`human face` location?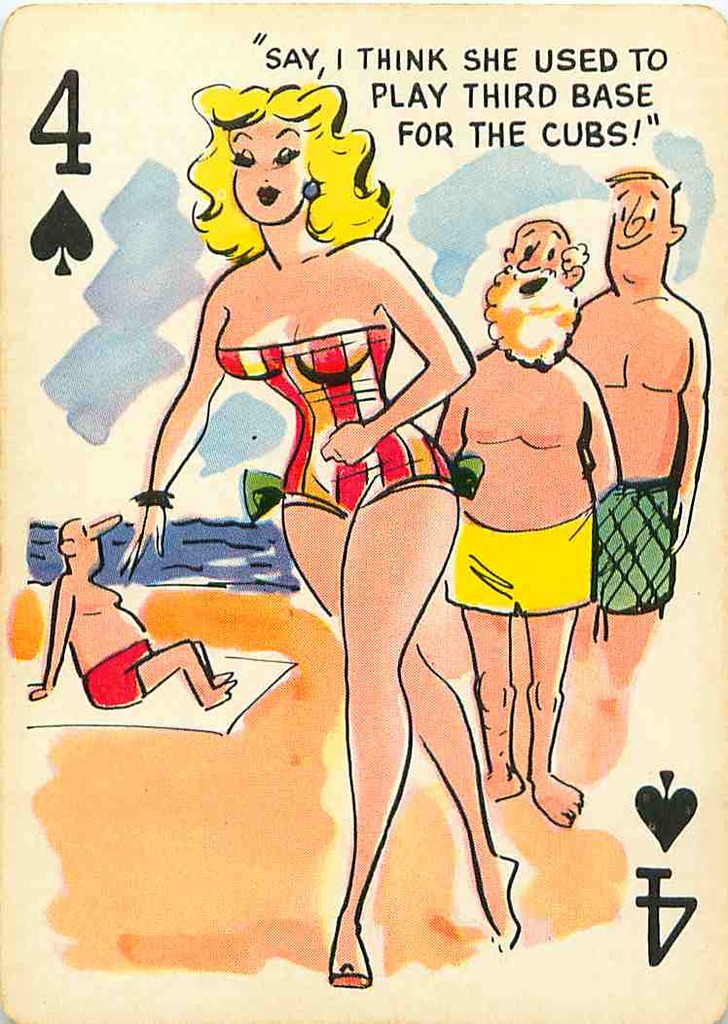
bbox(77, 519, 122, 564)
